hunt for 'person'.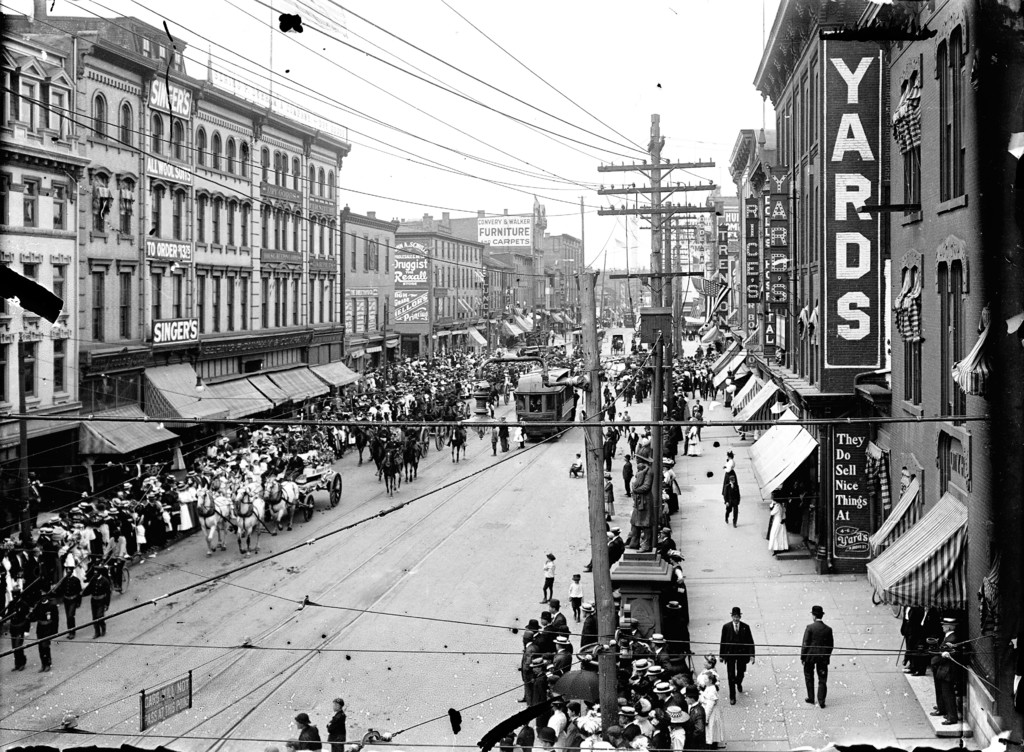
Hunted down at BBox(600, 470, 614, 522).
